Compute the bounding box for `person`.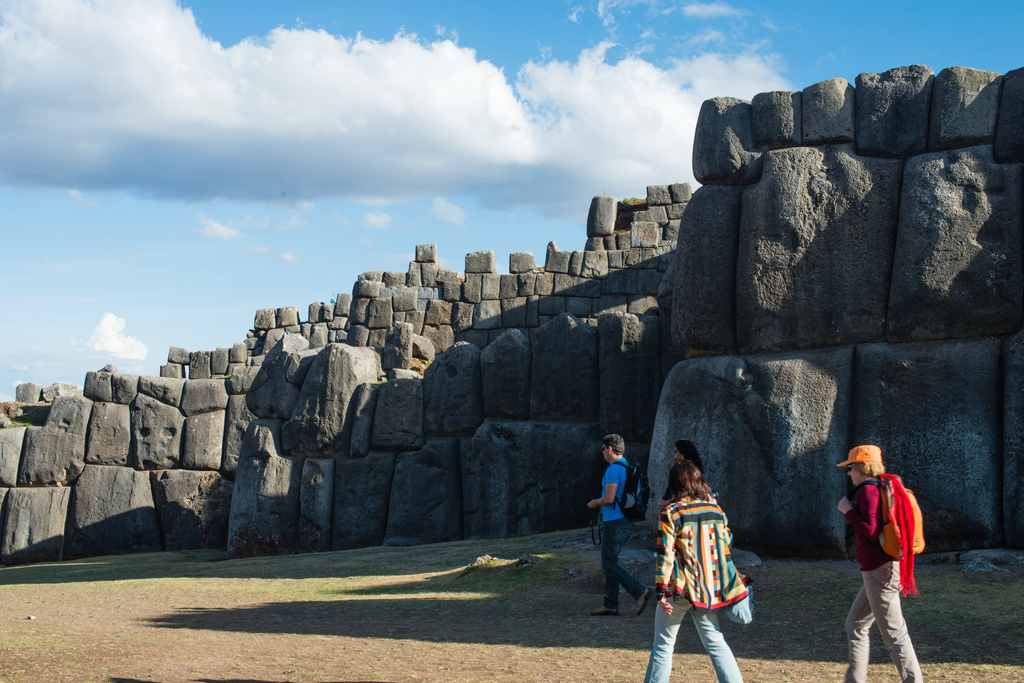
{"x1": 592, "y1": 435, "x2": 660, "y2": 618}.
